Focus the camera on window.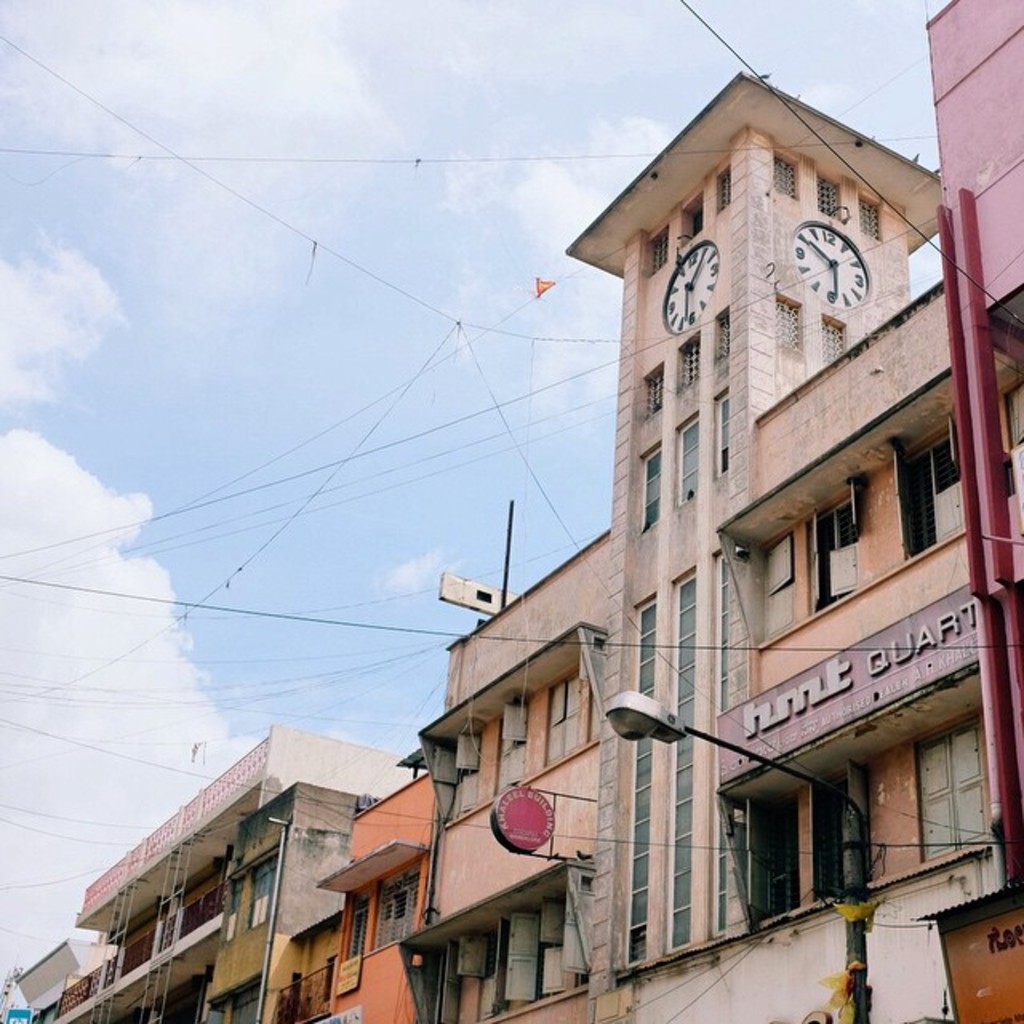
Focus region: [left=627, top=600, right=656, bottom=962].
